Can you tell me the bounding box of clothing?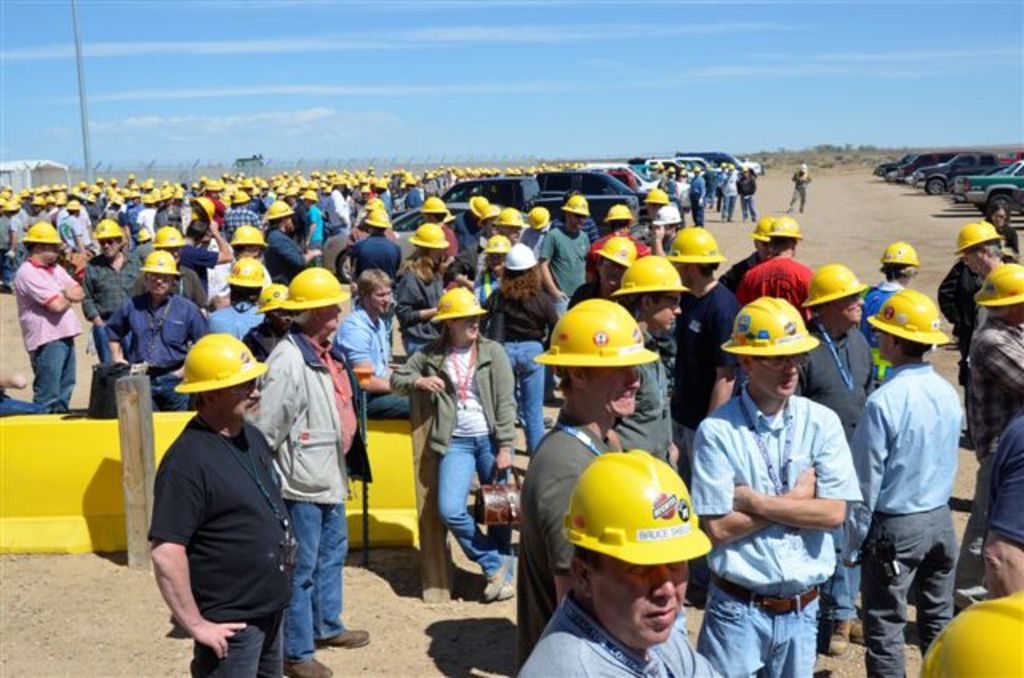
[370, 390, 422, 419].
